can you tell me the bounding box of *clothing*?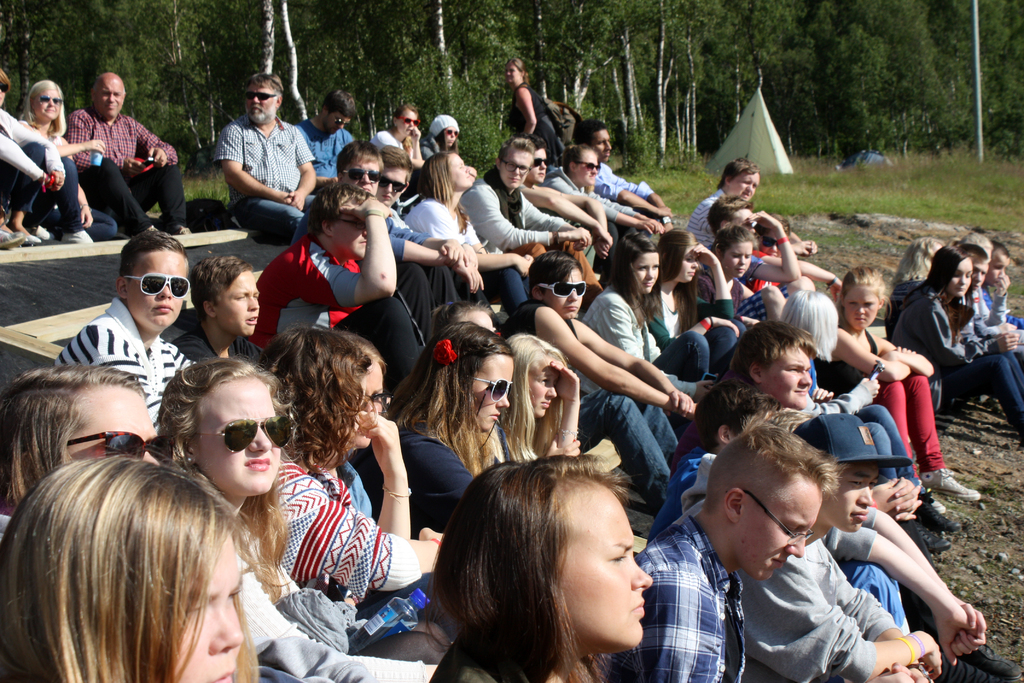
detection(822, 514, 903, 622).
